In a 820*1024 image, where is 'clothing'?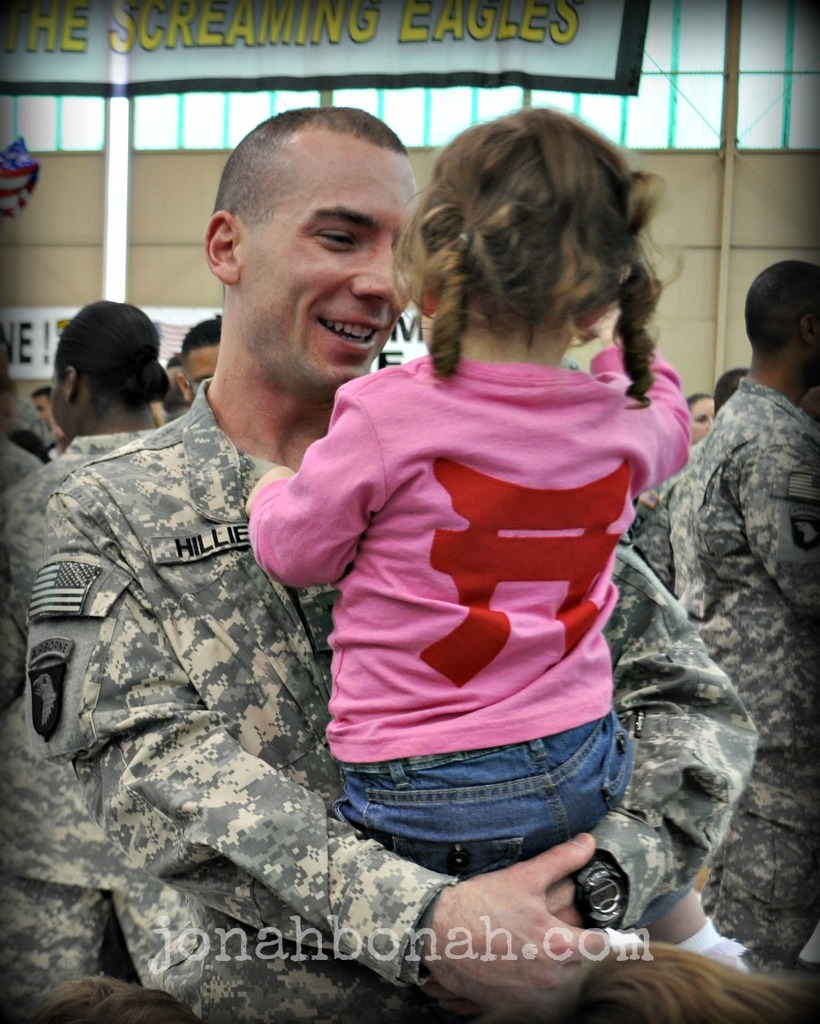
crop(655, 371, 819, 956).
